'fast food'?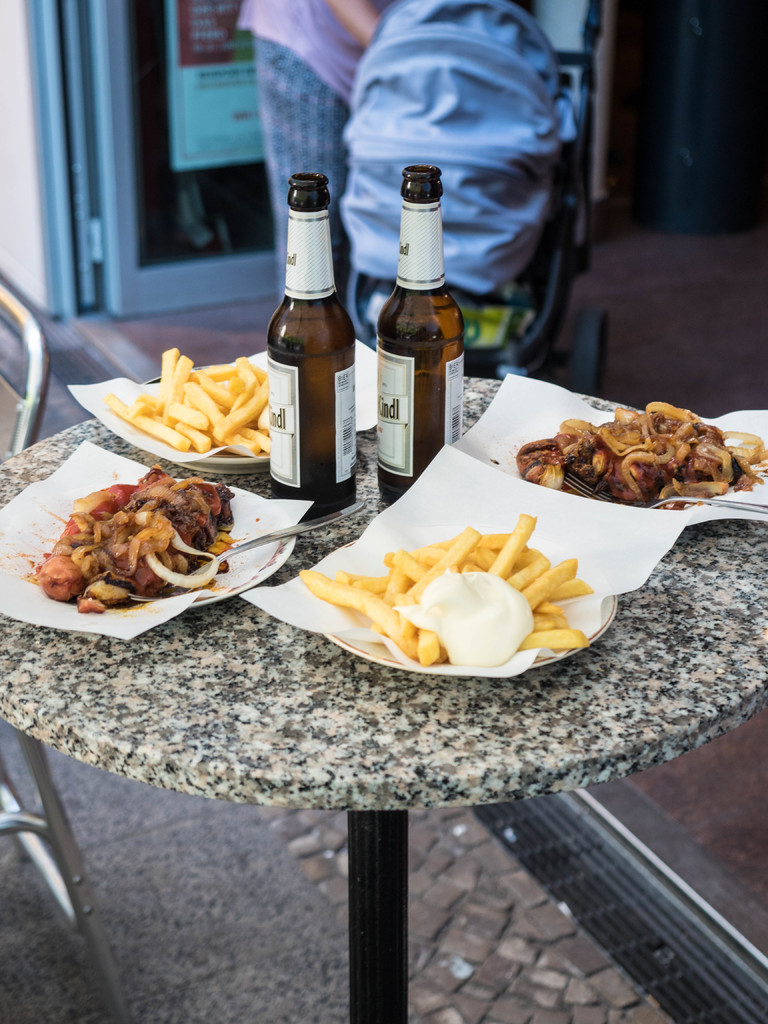
(479,527,520,552)
